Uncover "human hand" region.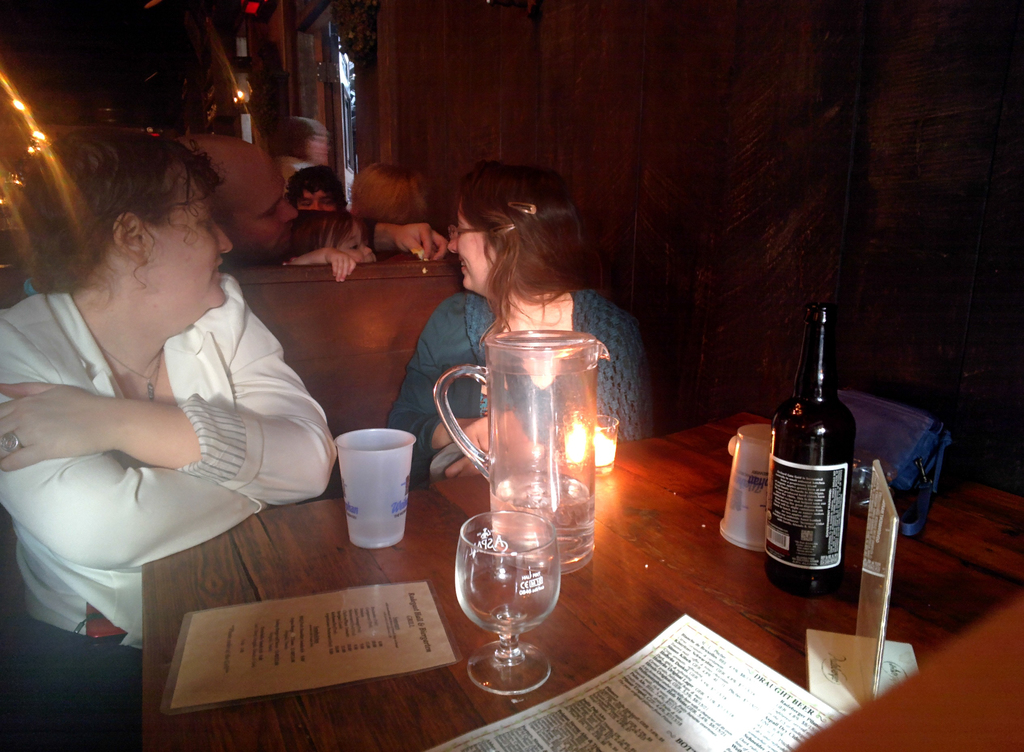
Uncovered: [399,224,451,265].
